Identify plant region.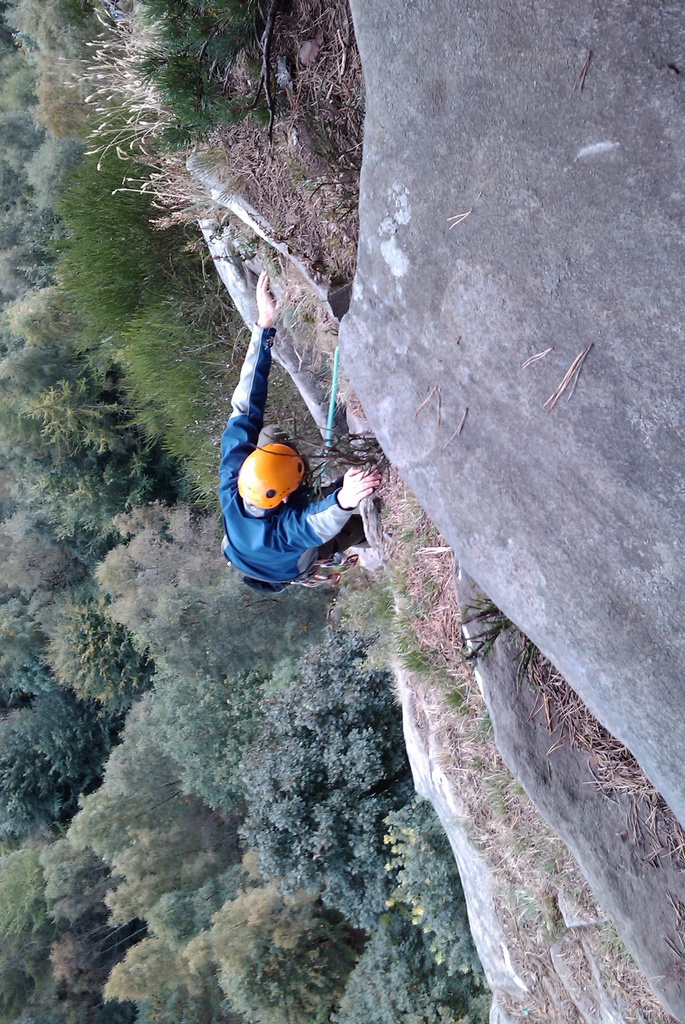
Region: pyautogui.locateOnScreen(0, 0, 175, 154).
